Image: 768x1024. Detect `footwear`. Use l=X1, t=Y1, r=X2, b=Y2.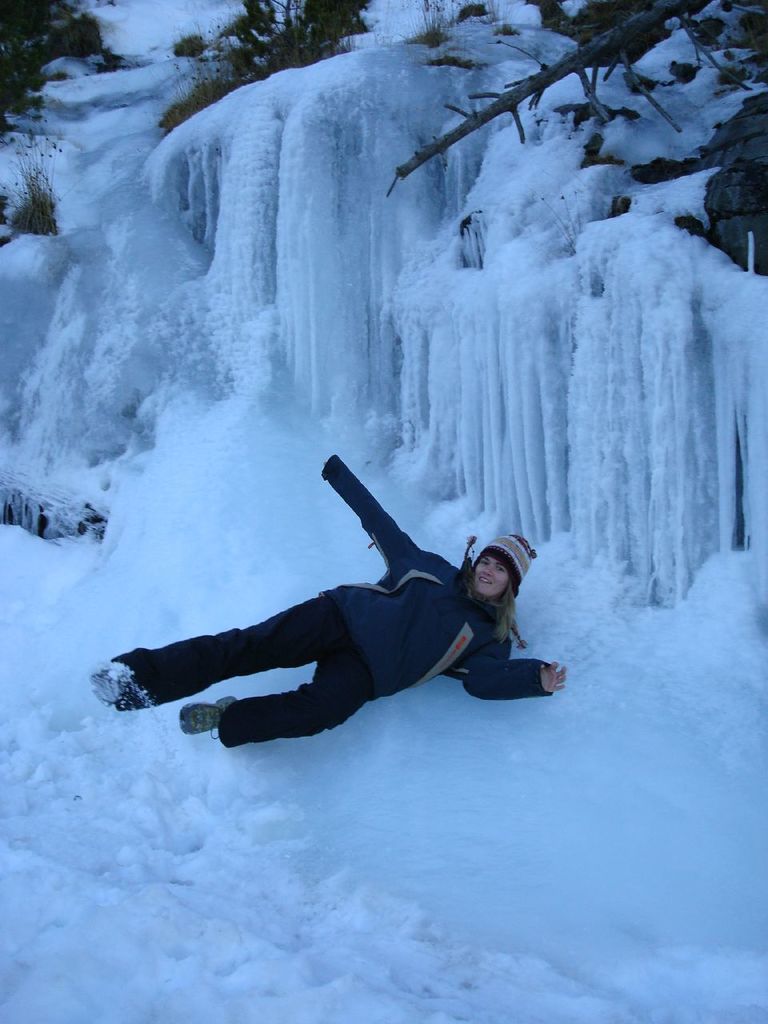
l=177, t=688, r=235, b=737.
